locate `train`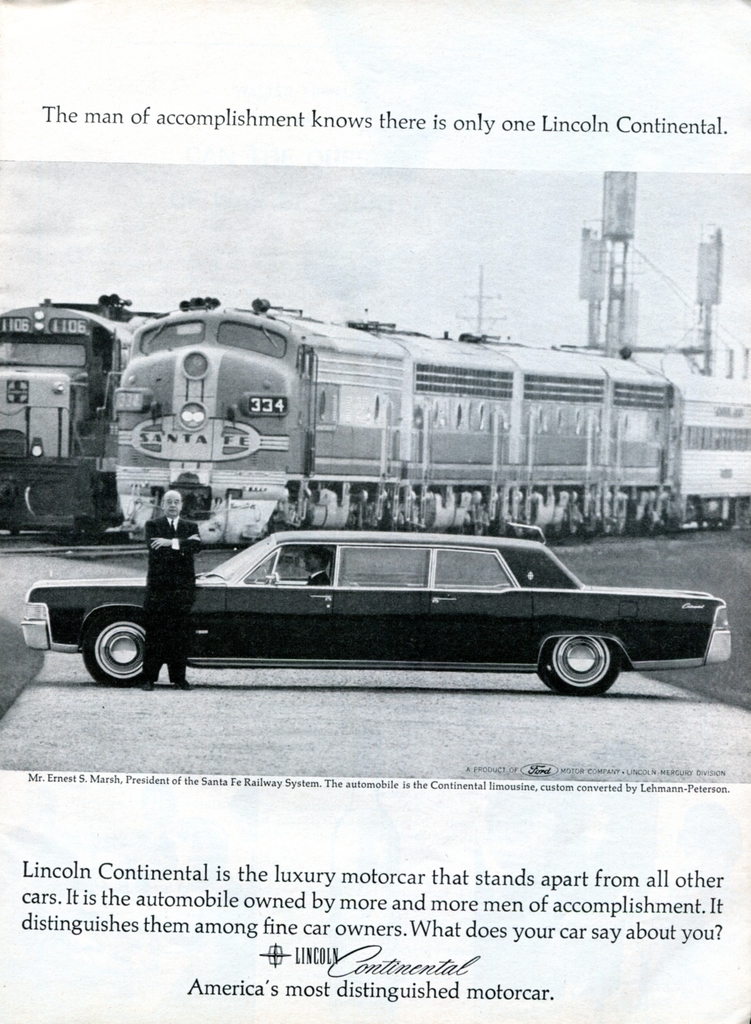
[0, 292, 162, 547]
